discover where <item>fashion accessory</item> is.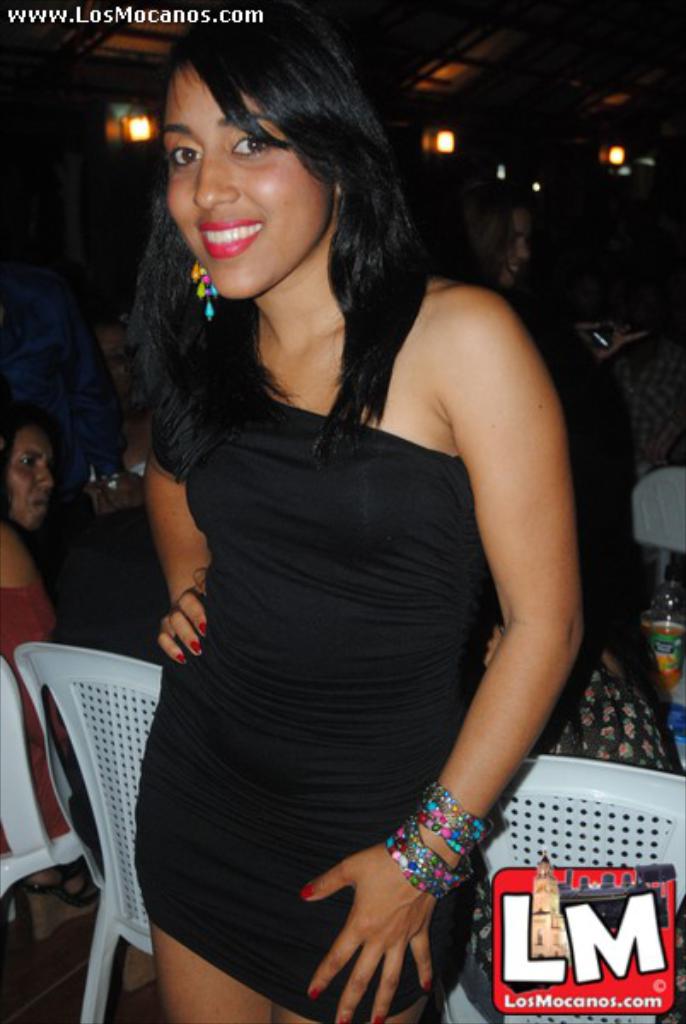
Discovered at detection(174, 654, 186, 667).
